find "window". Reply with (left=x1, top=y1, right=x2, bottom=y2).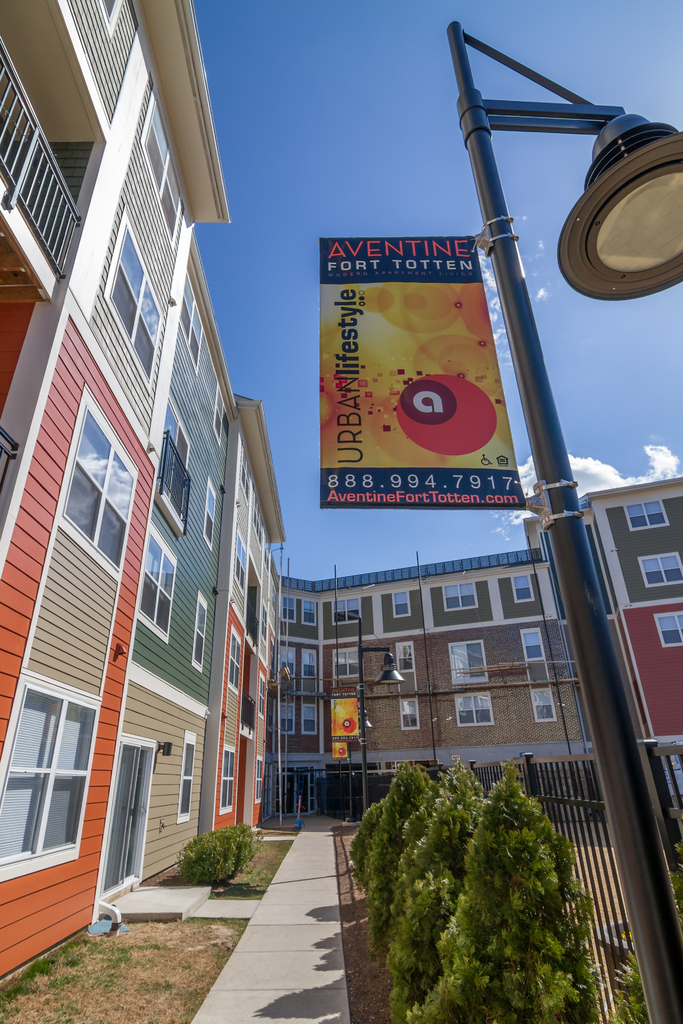
(left=641, top=550, right=682, bottom=593).
